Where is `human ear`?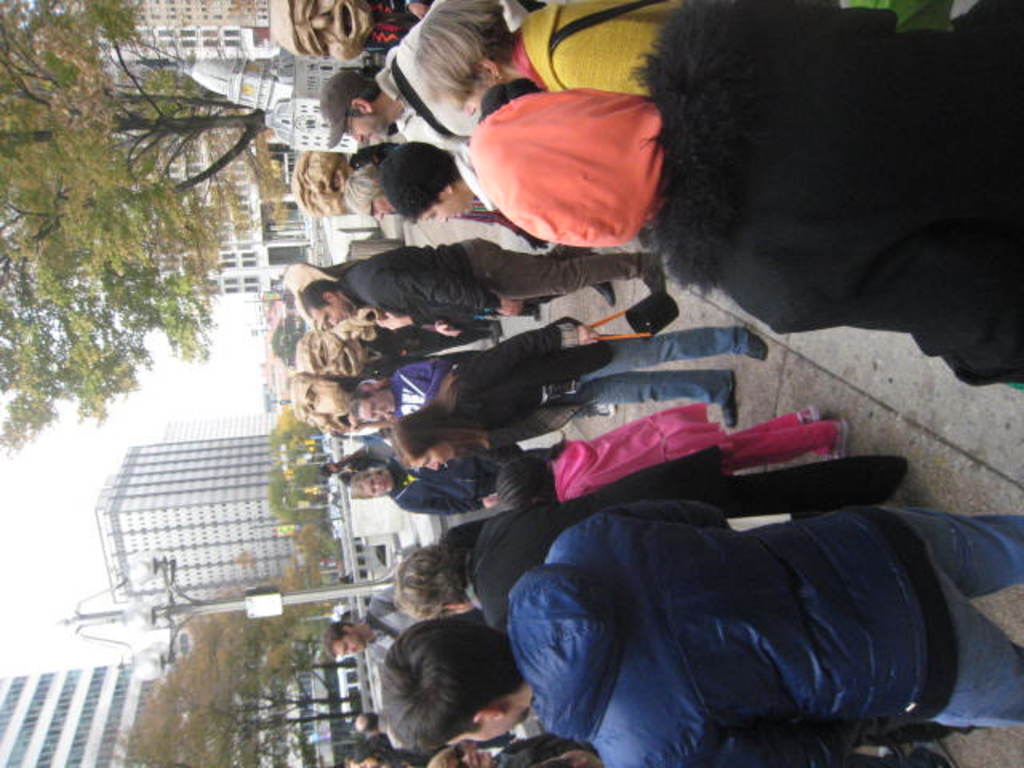
443:186:450:189.
